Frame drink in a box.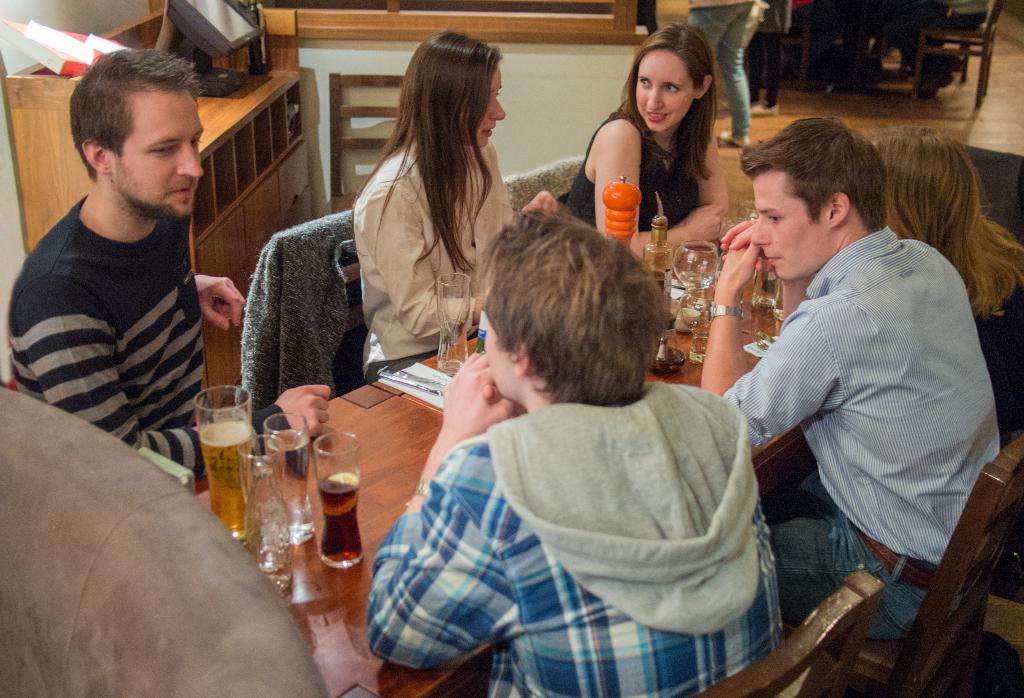
crop(263, 428, 311, 535).
